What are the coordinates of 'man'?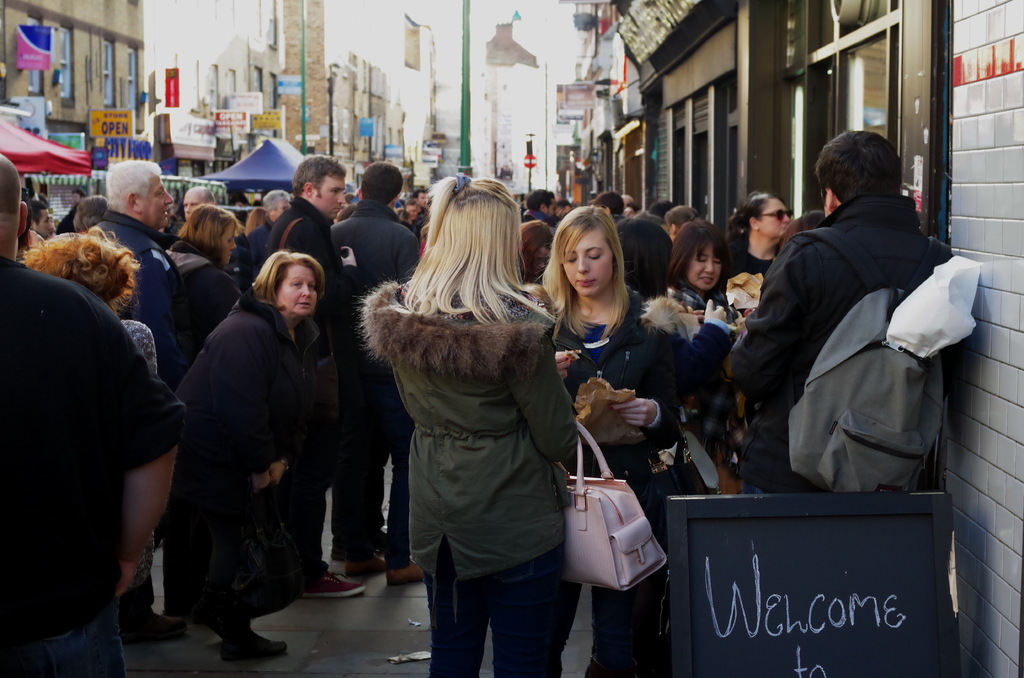
box(261, 152, 372, 606).
